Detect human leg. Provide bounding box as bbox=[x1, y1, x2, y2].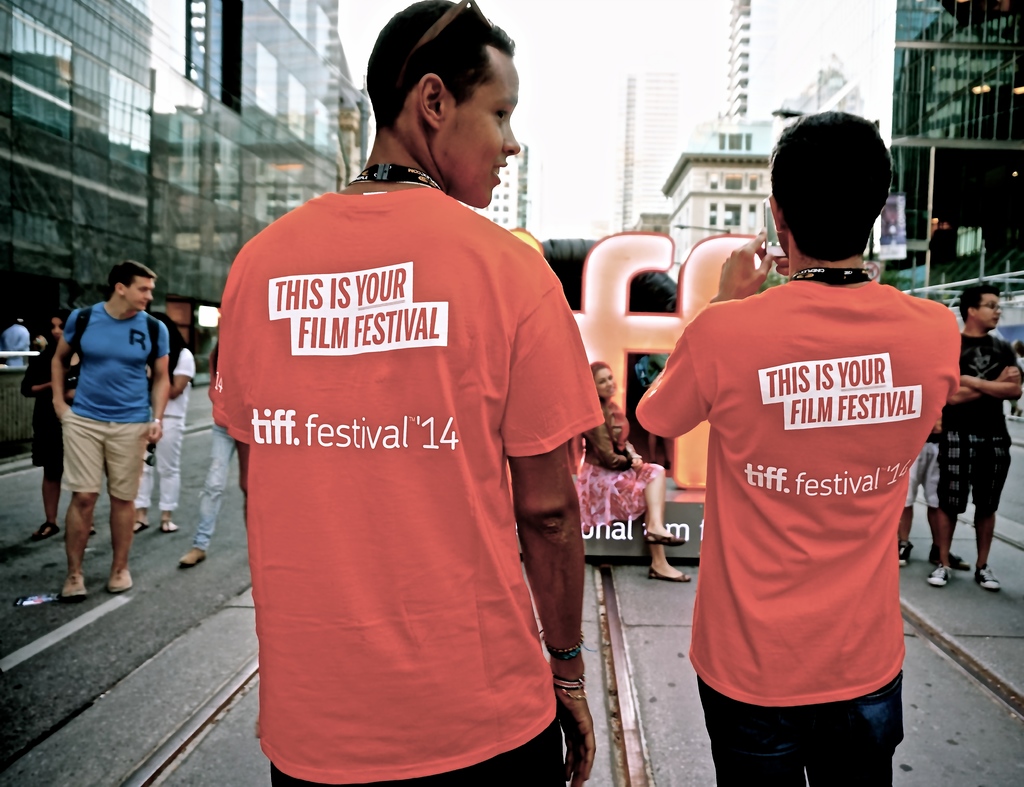
bbox=[932, 429, 975, 595].
